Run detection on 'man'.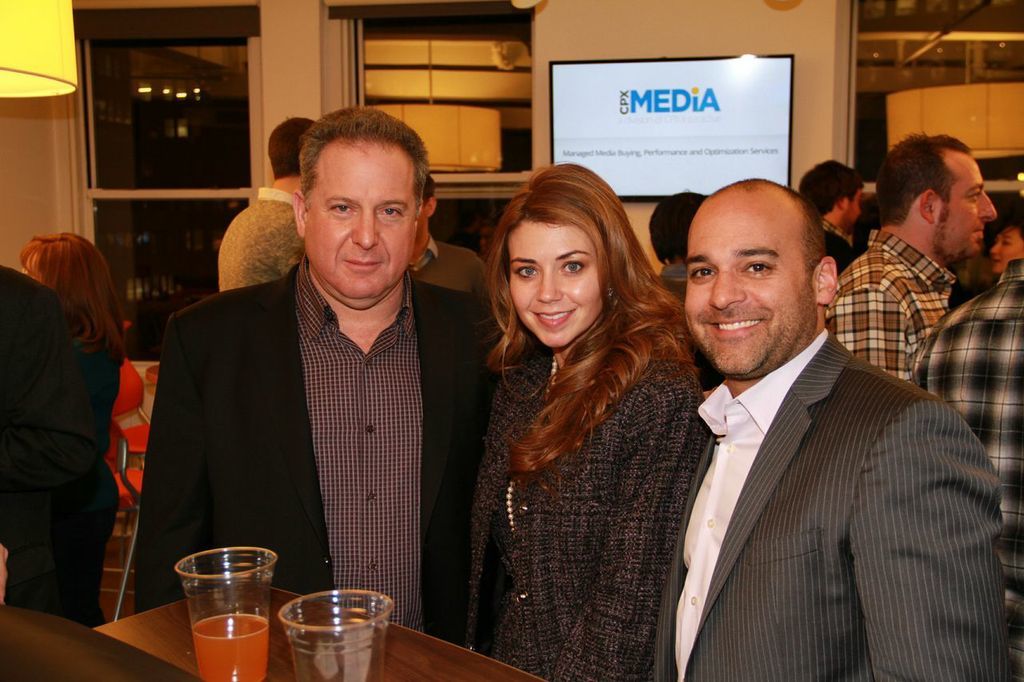
Result: (left=404, top=173, right=495, bottom=305).
